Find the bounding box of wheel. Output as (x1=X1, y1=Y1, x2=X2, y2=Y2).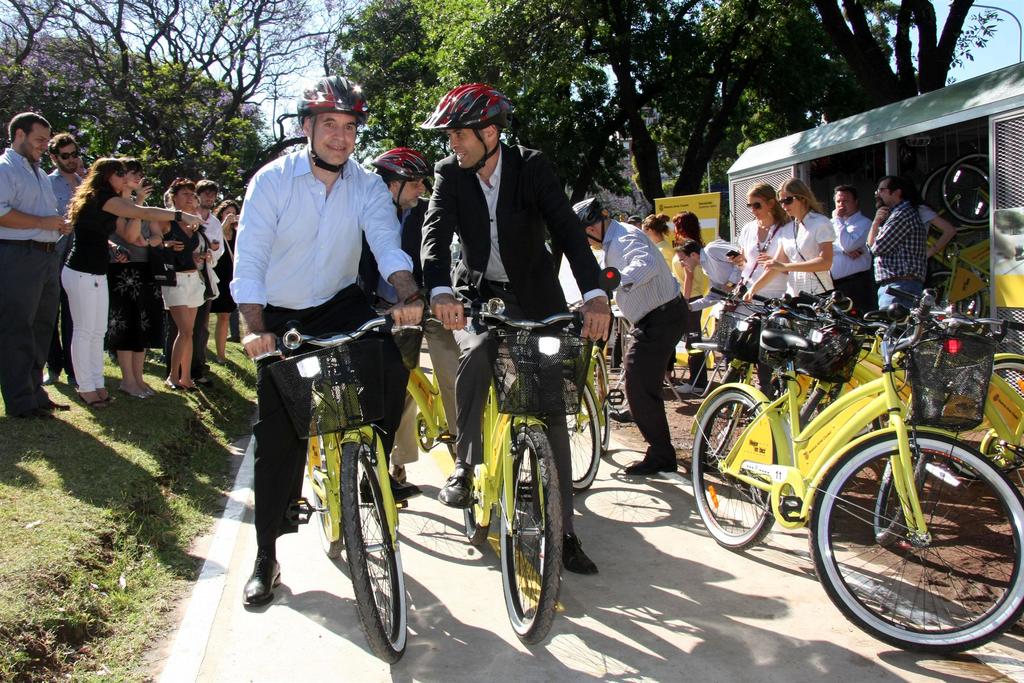
(x1=815, y1=433, x2=1023, y2=655).
